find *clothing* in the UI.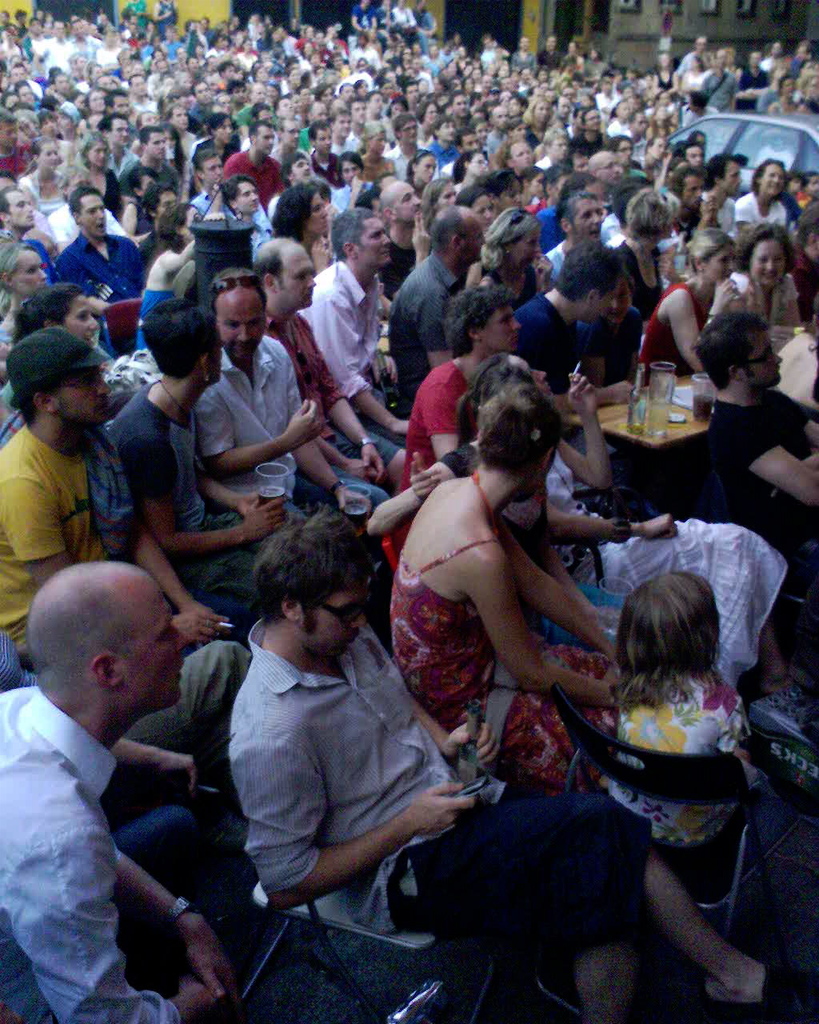
UI element at <bbox>134, 285, 182, 354</bbox>.
